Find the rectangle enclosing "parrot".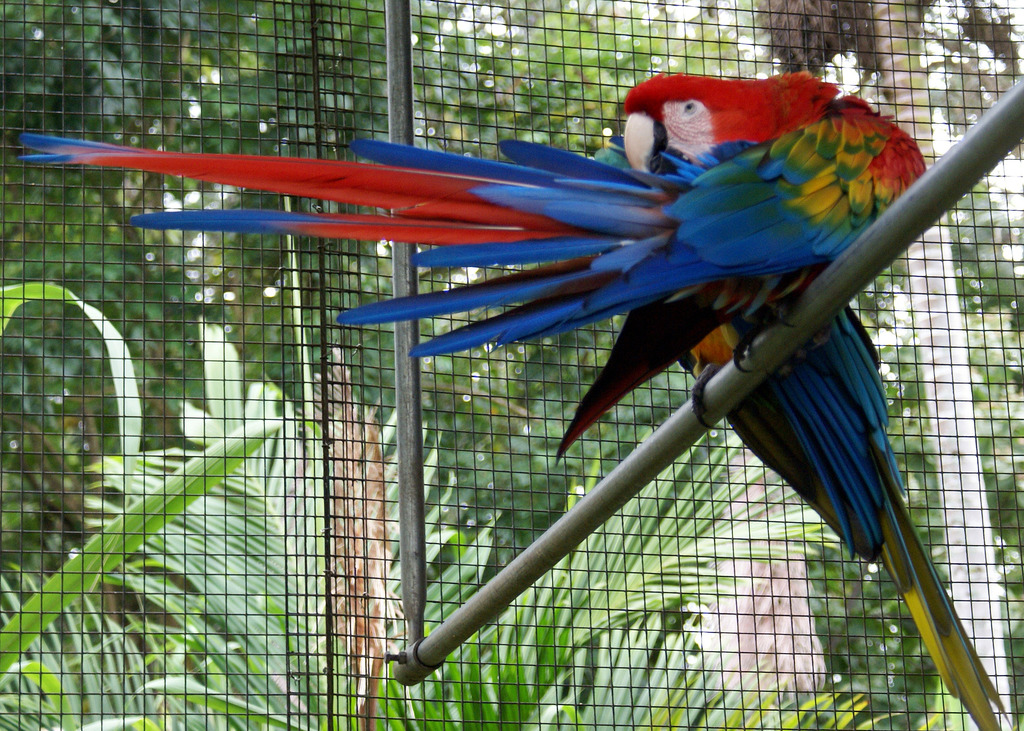
bbox=[13, 70, 1004, 730].
